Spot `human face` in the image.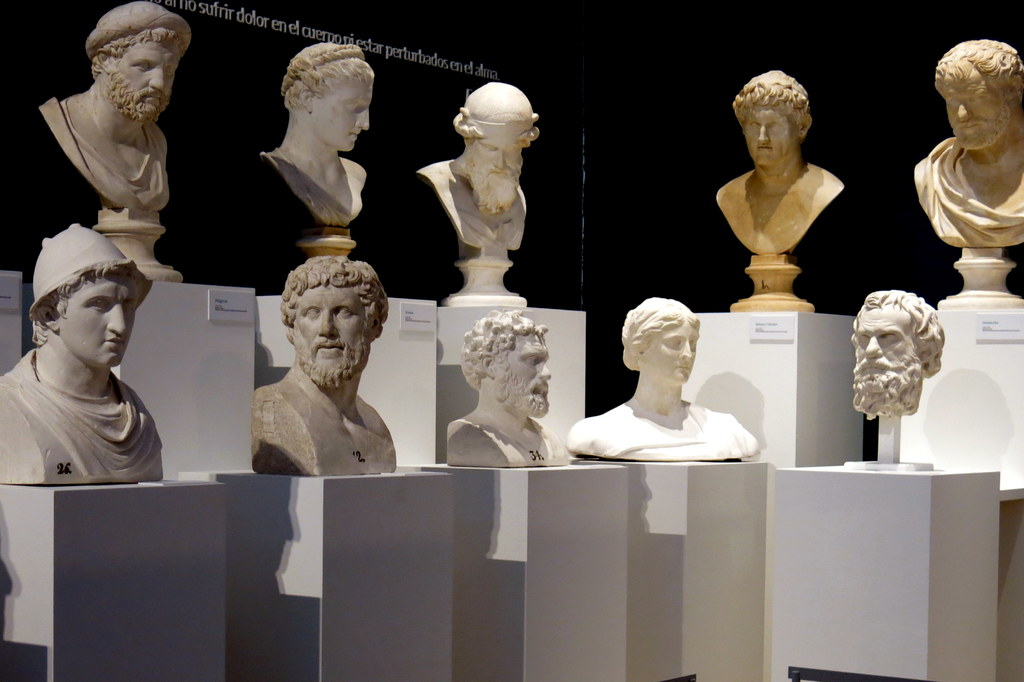
`human face` found at box=[479, 126, 520, 169].
